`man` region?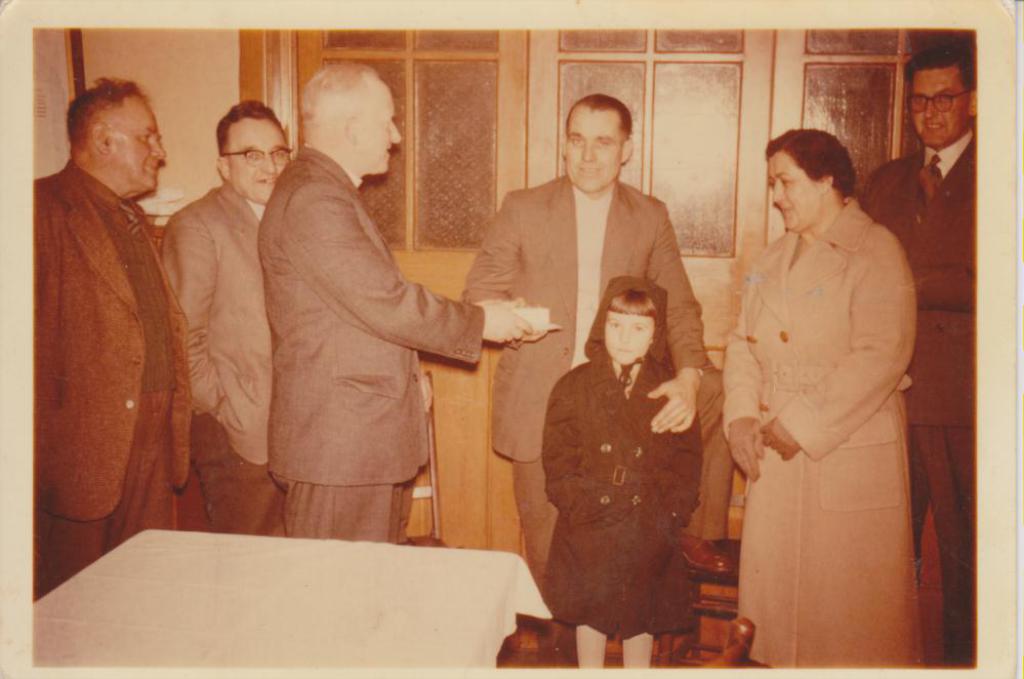
[161,101,291,544]
